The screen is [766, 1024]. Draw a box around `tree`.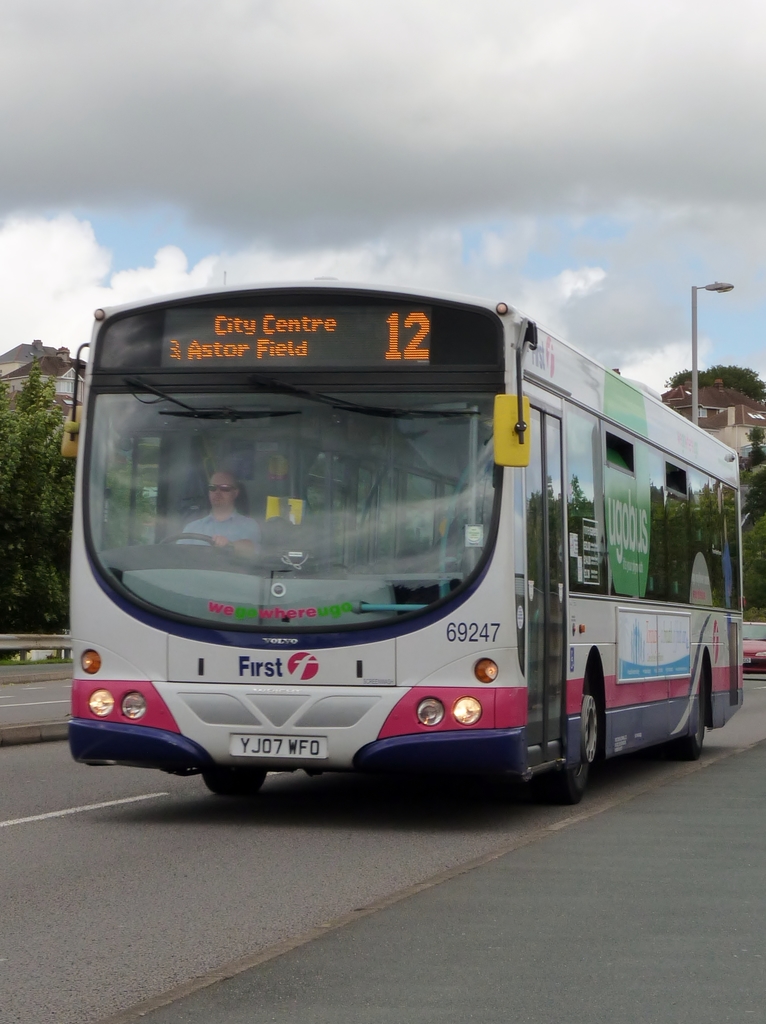
l=0, t=363, r=78, b=685.
